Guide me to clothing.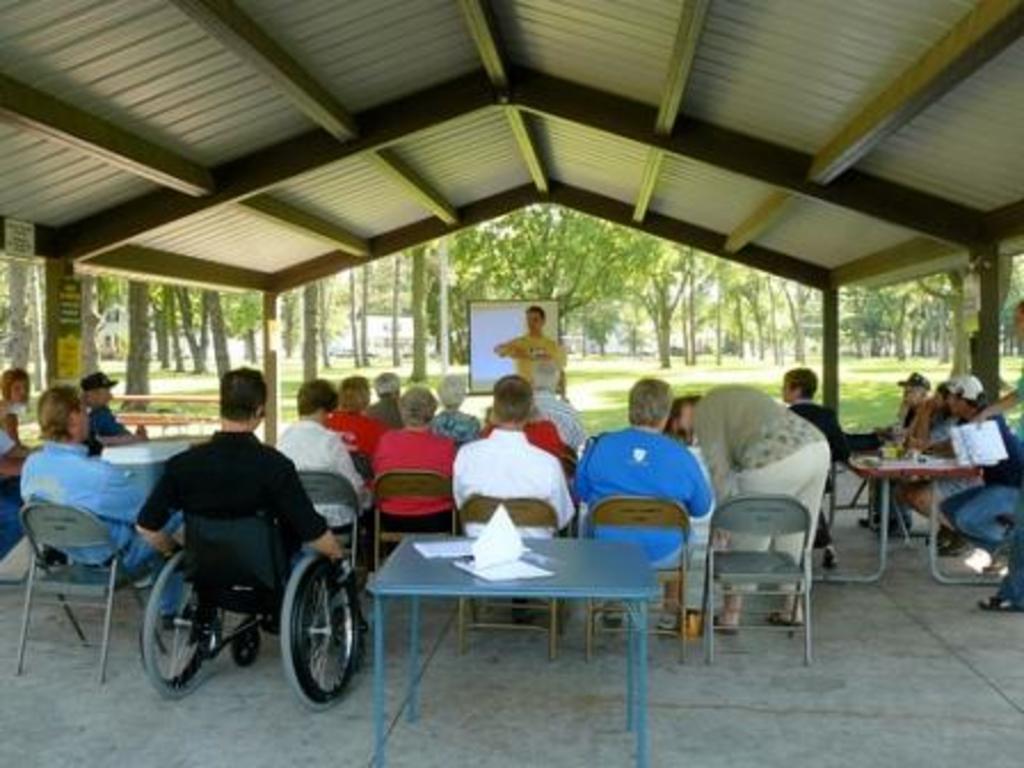
Guidance: x1=697, y1=377, x2=830, y2=590.
